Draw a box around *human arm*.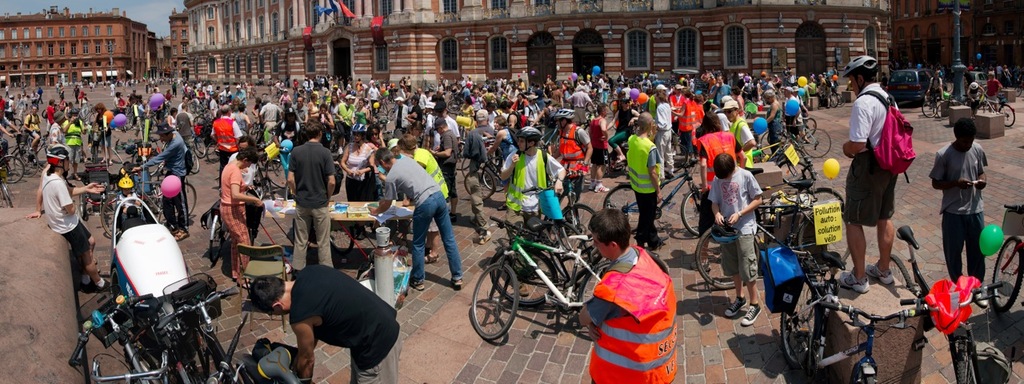
crop(545, 150, 567, 197).
